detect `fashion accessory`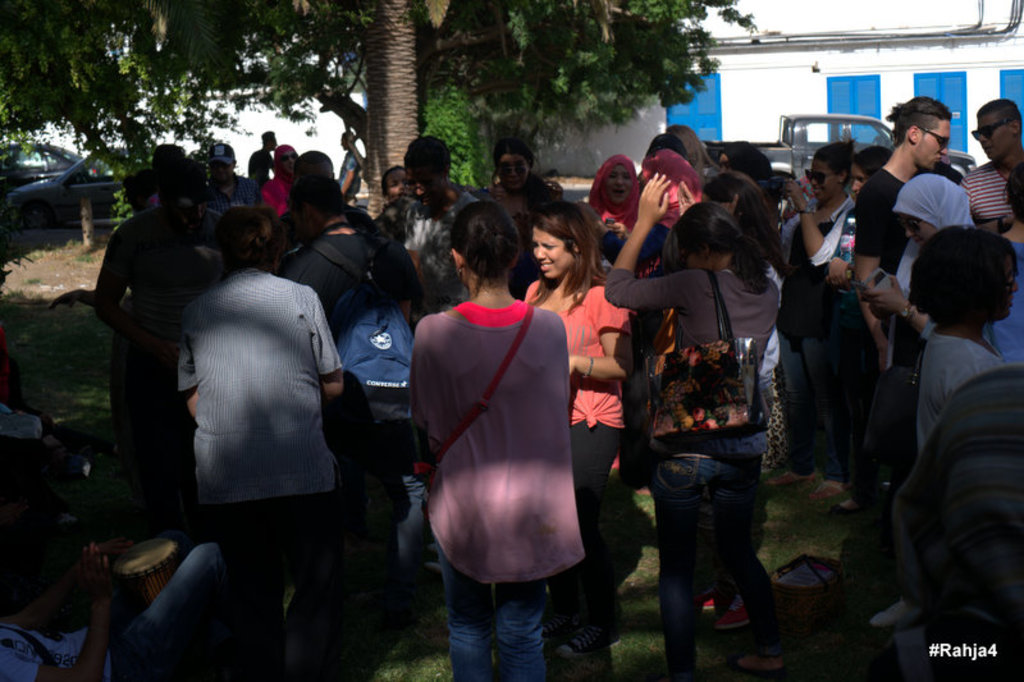
bbox=(718, 595, 748, 628)
